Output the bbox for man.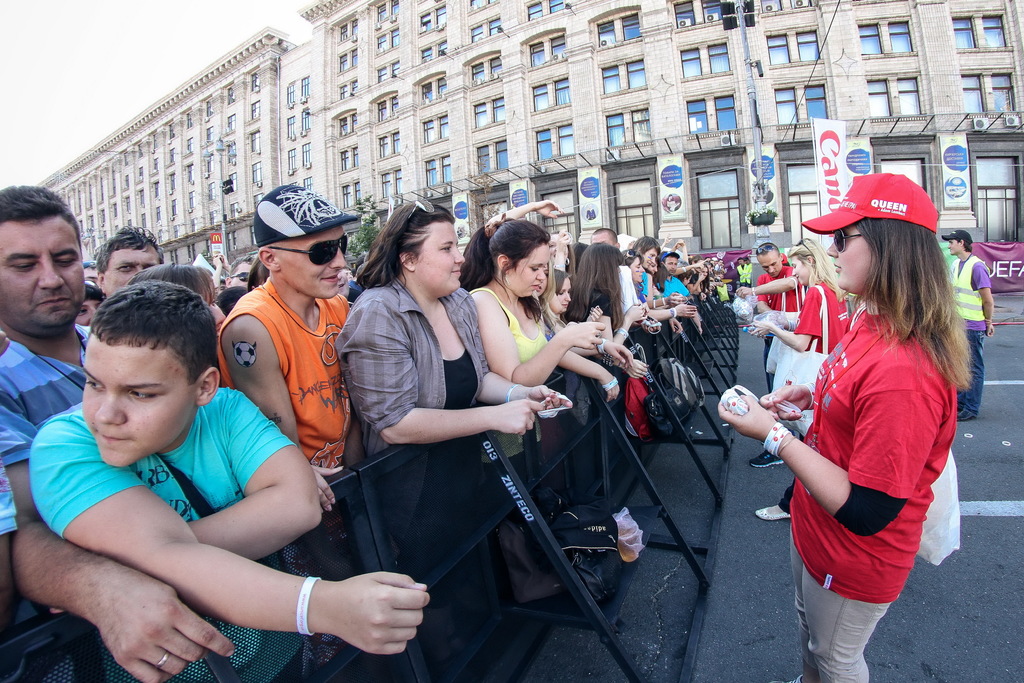
region(730, 241, 806, 466).
